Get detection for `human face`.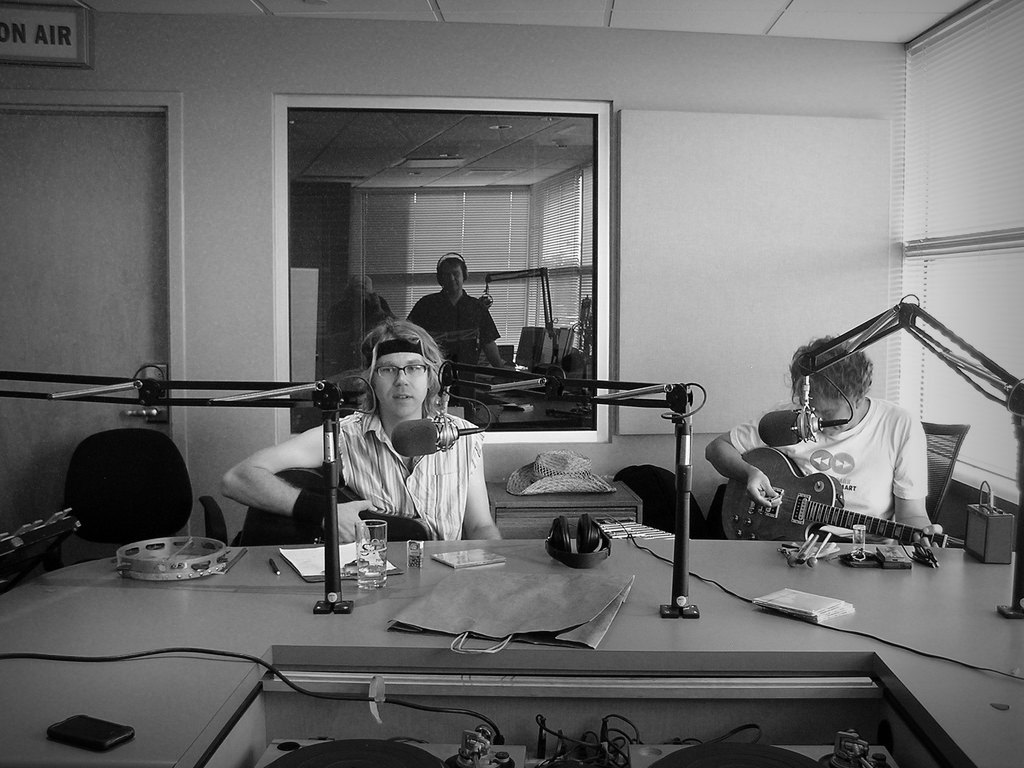
Detection: <bbox>438, 268, 469, 296</bbox>.
